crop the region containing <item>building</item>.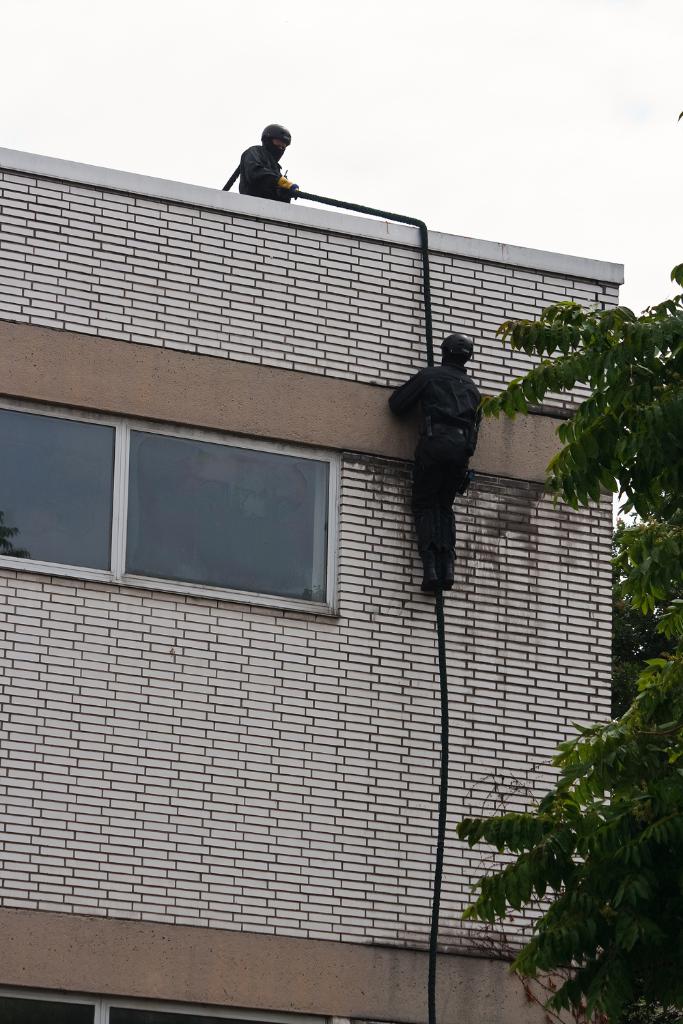
Crop region: BBox(0, 144, 623, 1023).
